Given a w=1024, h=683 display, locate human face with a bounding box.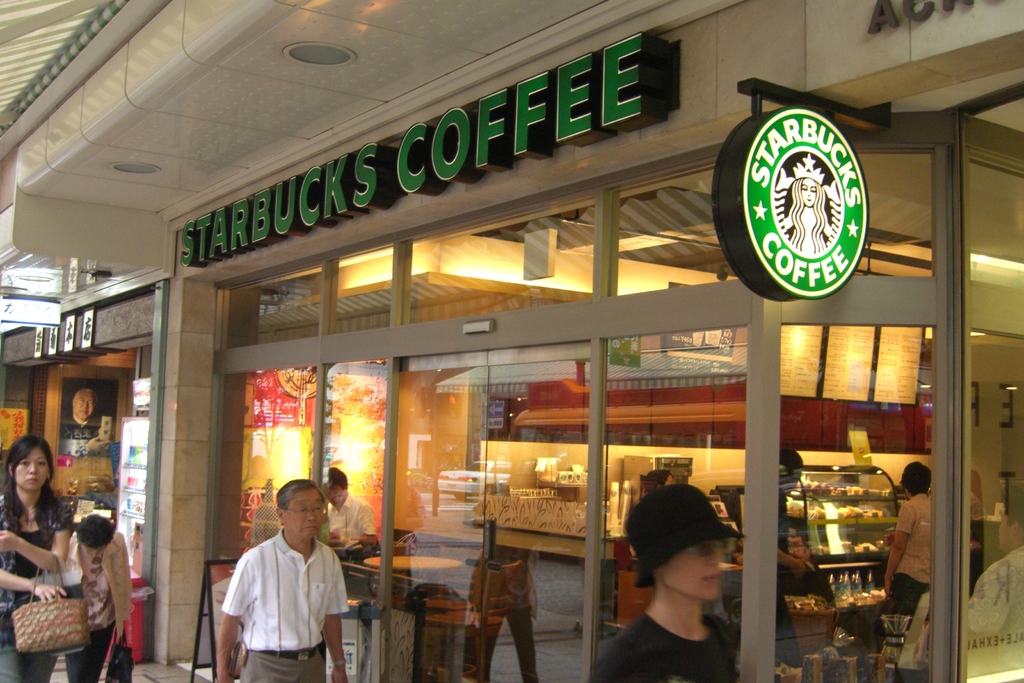
Located: (800,177,821,206).
